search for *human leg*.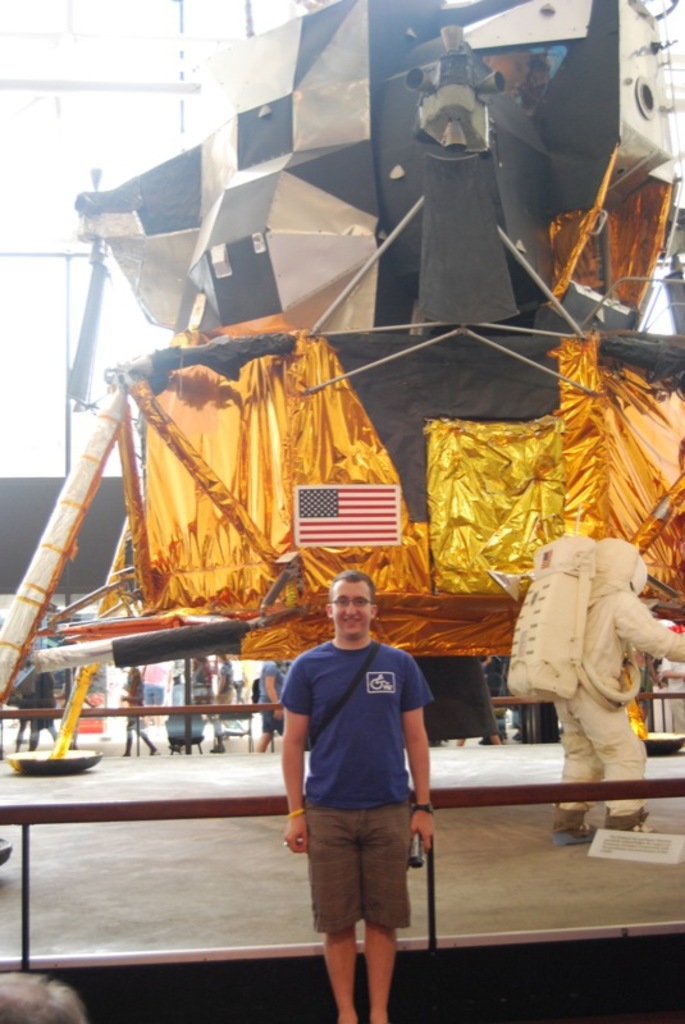
Found at {"left": 259, "top": 705, "right": 273, "bottom": 746}.
